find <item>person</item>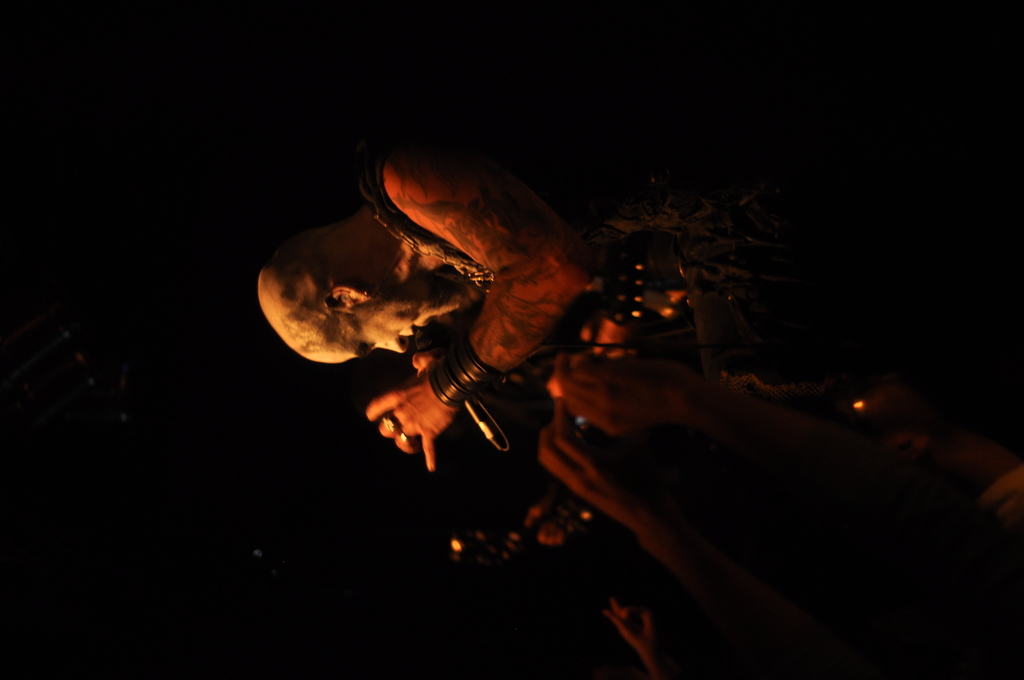
BBox(255, 129, 783, 471)
